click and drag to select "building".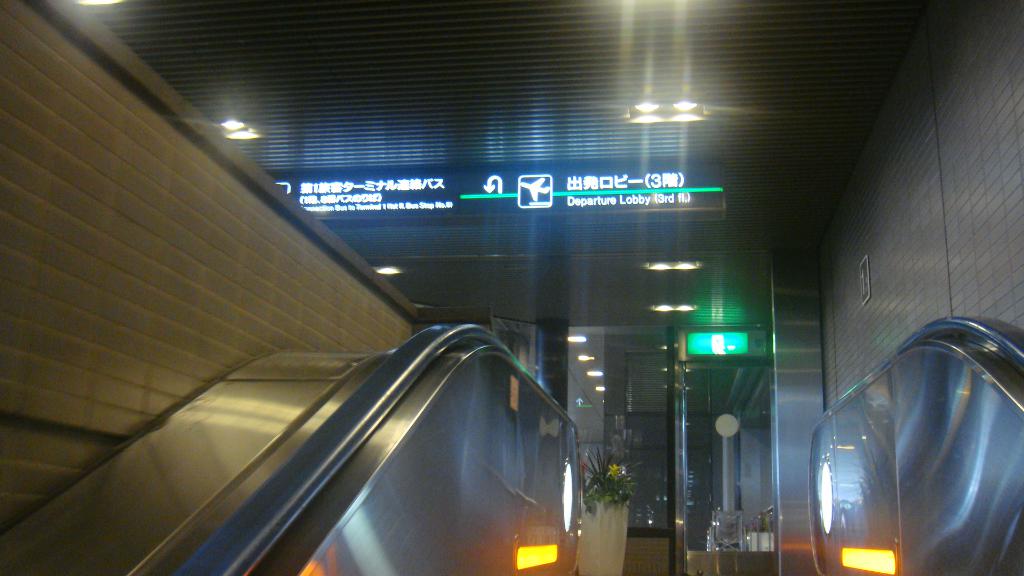
Selection: 0,0,1023,575.
